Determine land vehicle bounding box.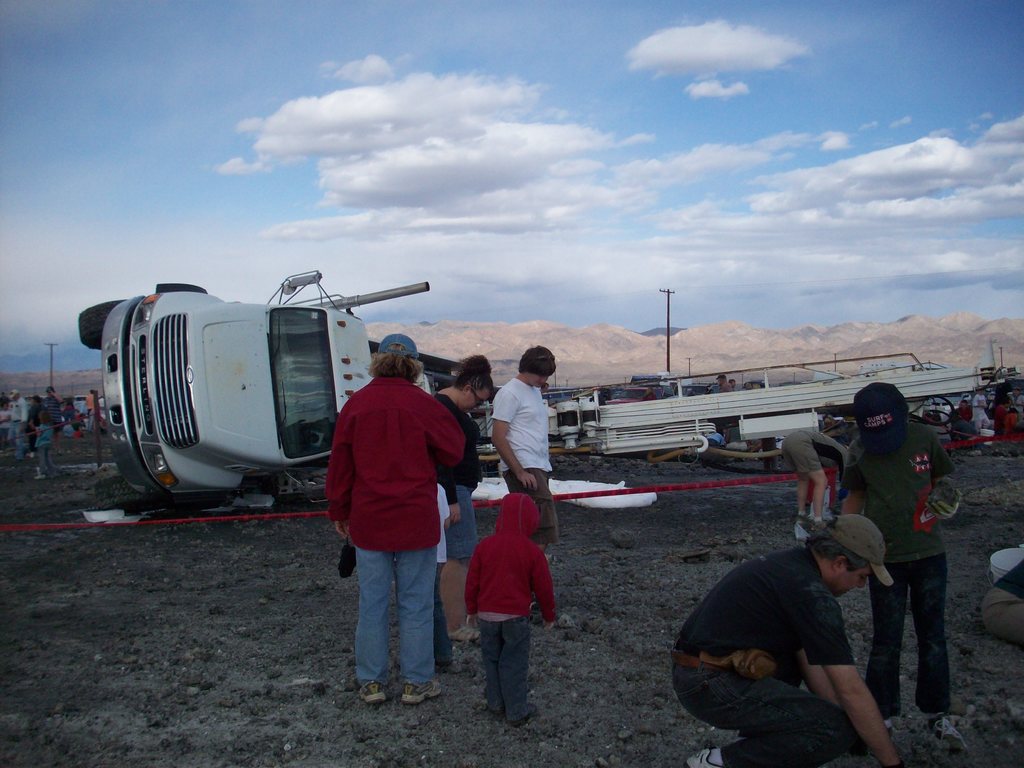
Determined: rect(604, 386, 664, 406).
